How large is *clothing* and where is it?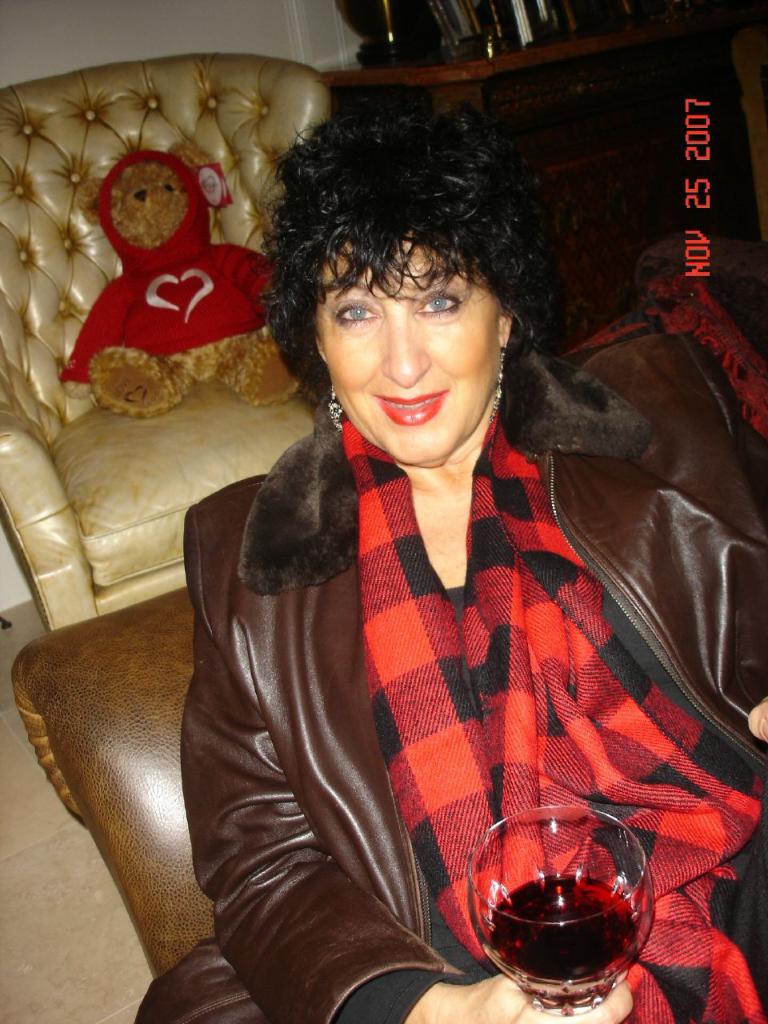
Bounding box: (141, 406, 767, 1023).
